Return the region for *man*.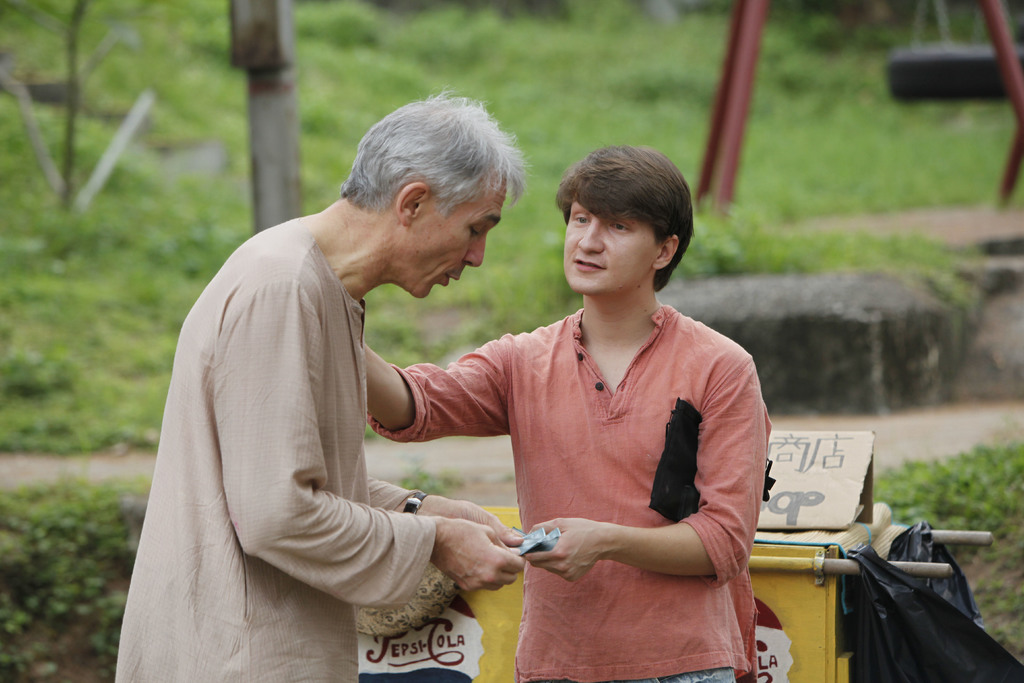
<box>133,97,531,677</box>.
